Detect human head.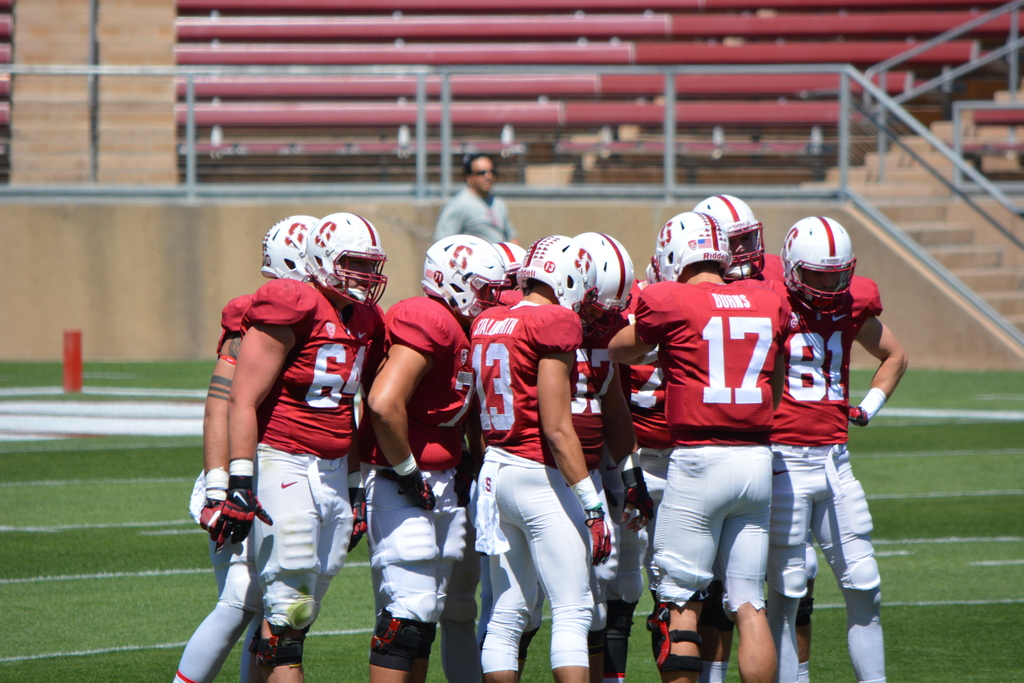
Detected at [778,215,861,320].
